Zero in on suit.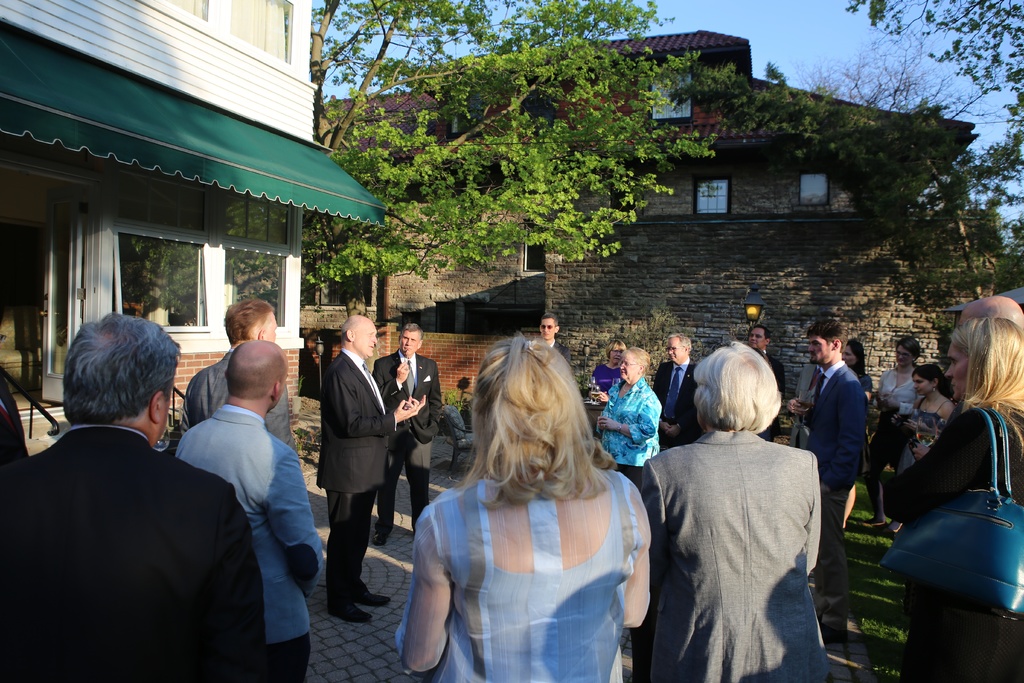
Zeroed in: 655/359/703/457.
